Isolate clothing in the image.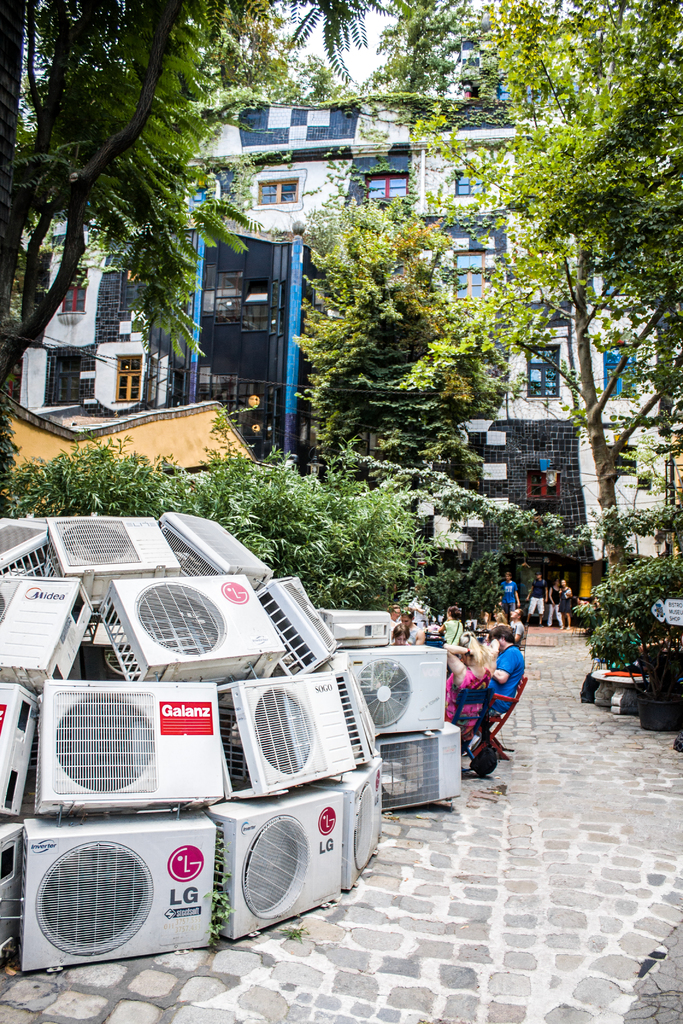
Isolated region: [x1=509, y1=618, x2=525, y2=641].
